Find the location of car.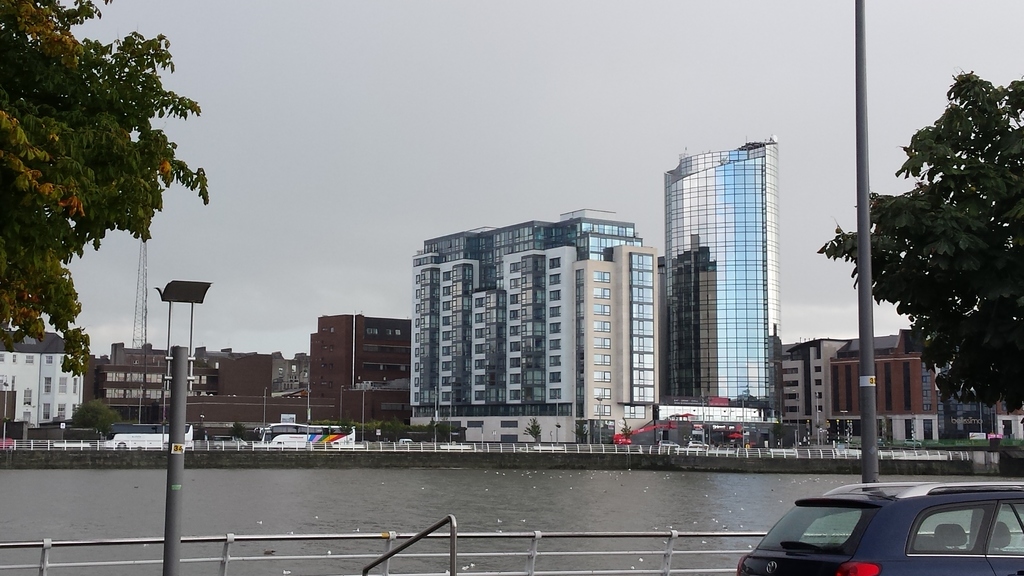
Location: bbox=(746, 477, 1023, 575).
